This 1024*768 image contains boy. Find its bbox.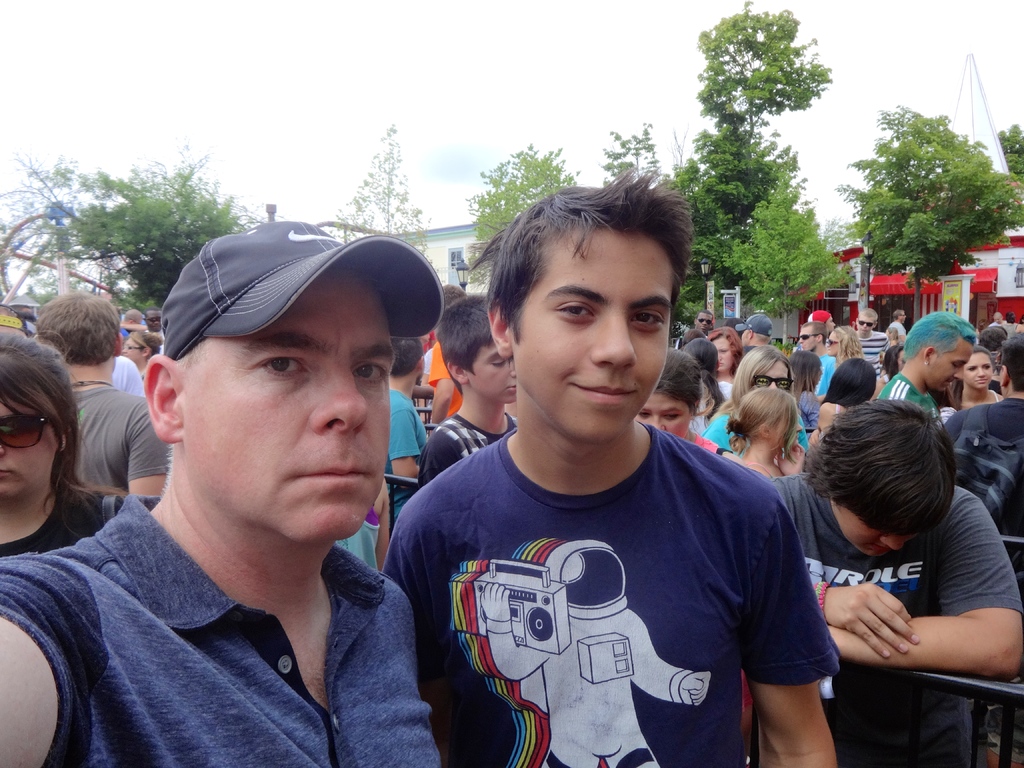
BBox(371, 163, 845, 767).
